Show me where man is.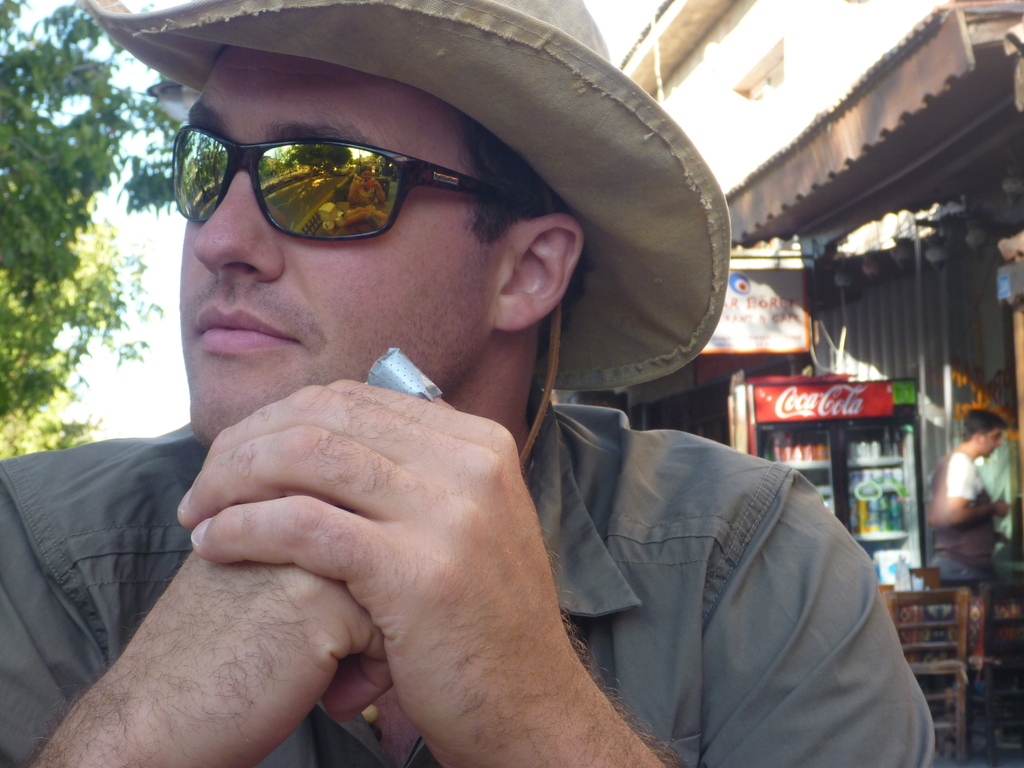
man is at [left=0, top=0, right=941, bottom=767].
